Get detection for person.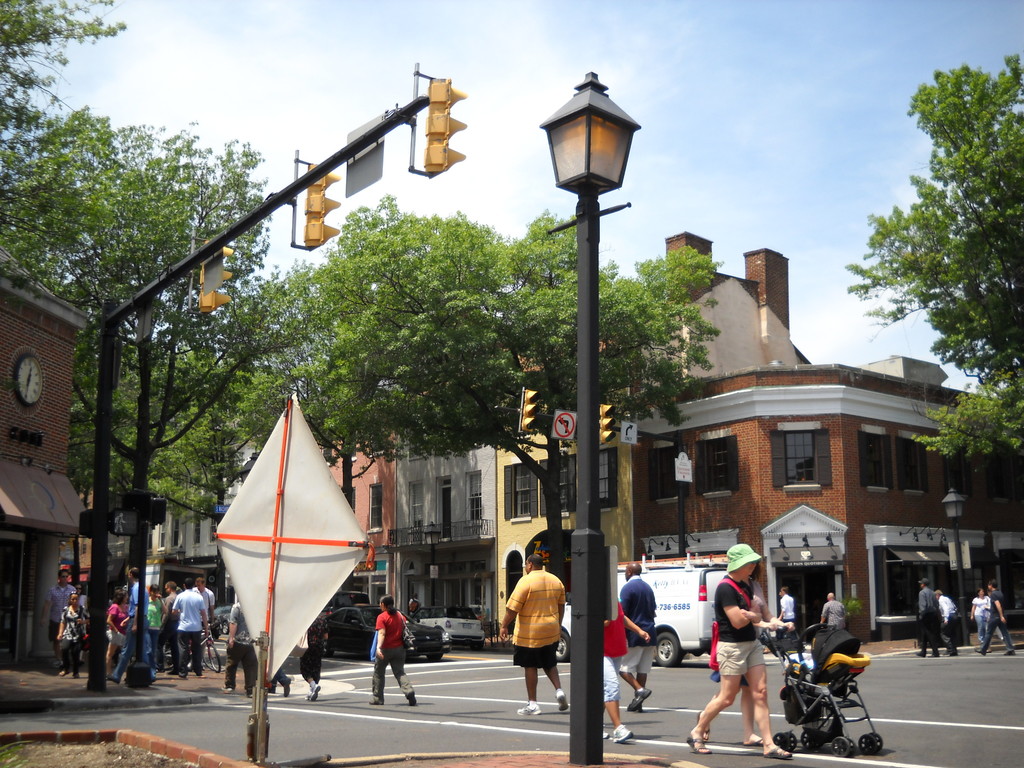
Detection: select_region(821, 590, 844, 626).
